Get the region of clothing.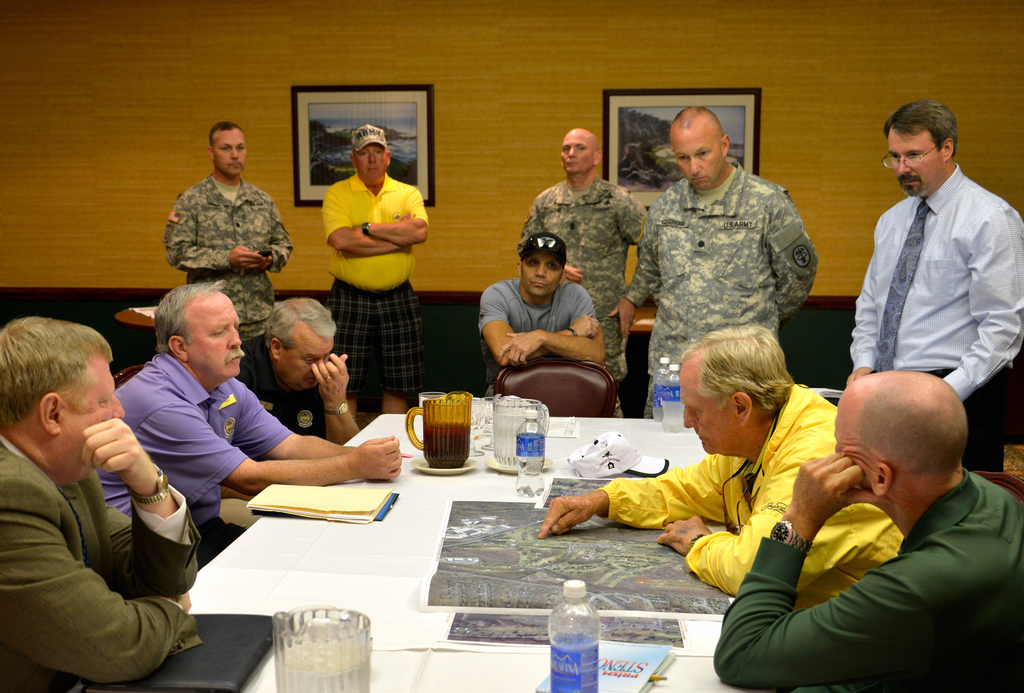
(x1=640, y1=163, x2=813, y2=406).
